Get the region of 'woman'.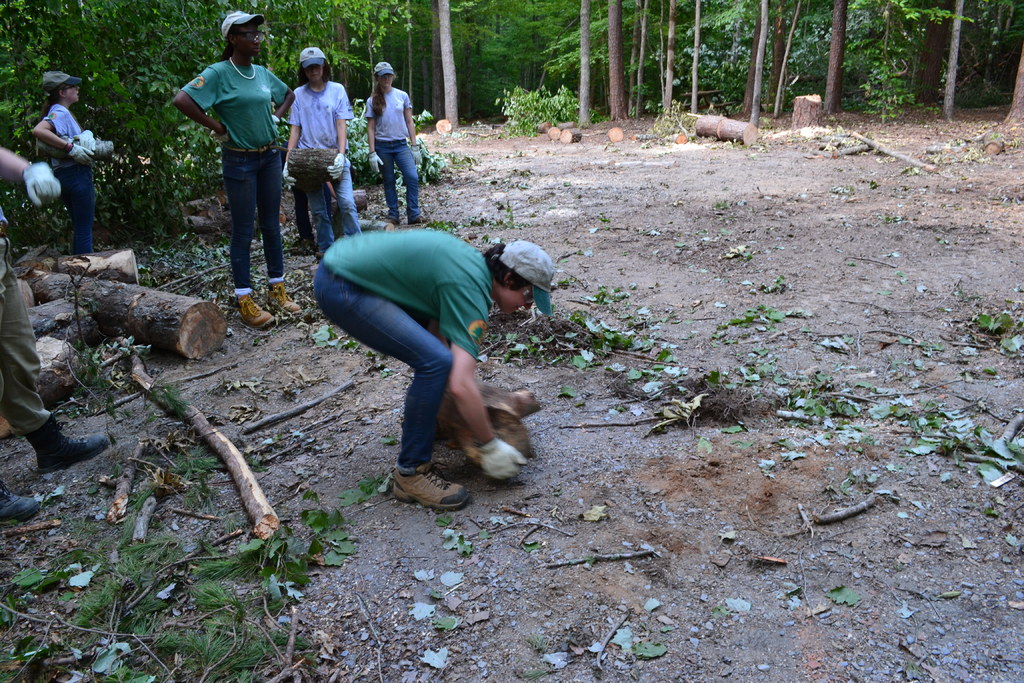
[177, 10, 293, 327].
